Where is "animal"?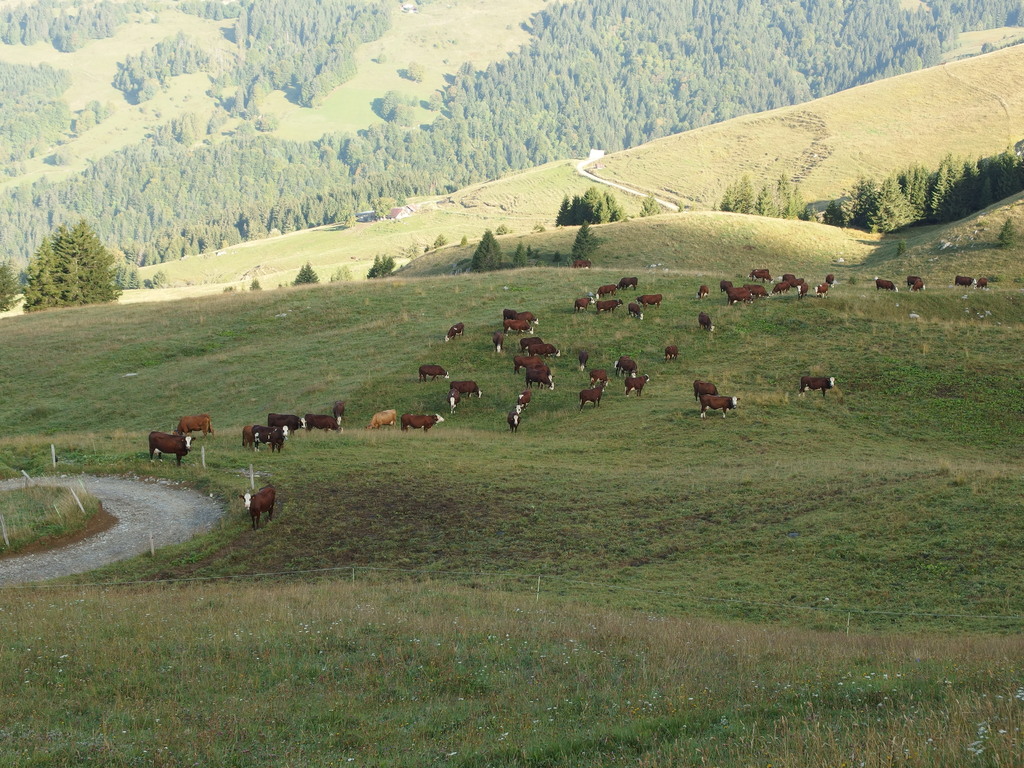
Rect(399, 410, 448, 433).
